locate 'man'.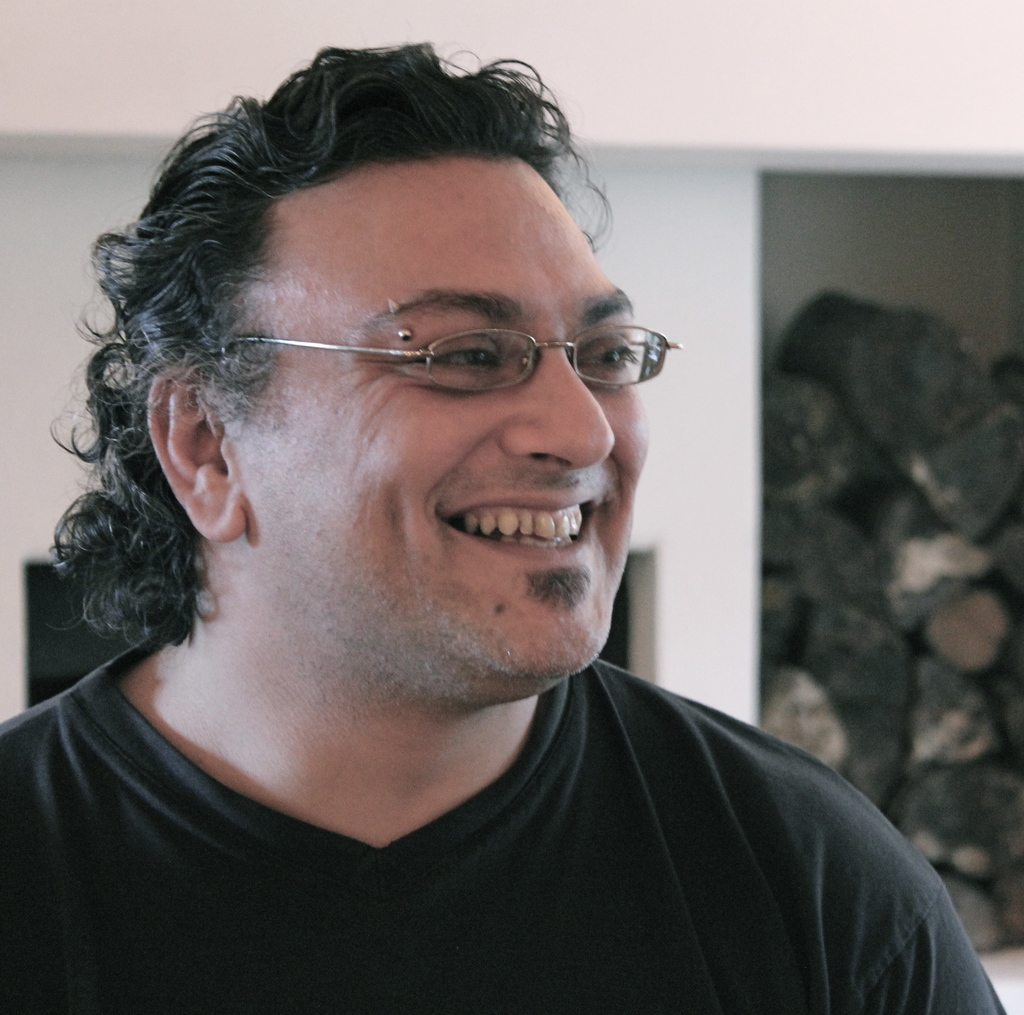
Bounding box: box(0, 45, 1004, 1014).
